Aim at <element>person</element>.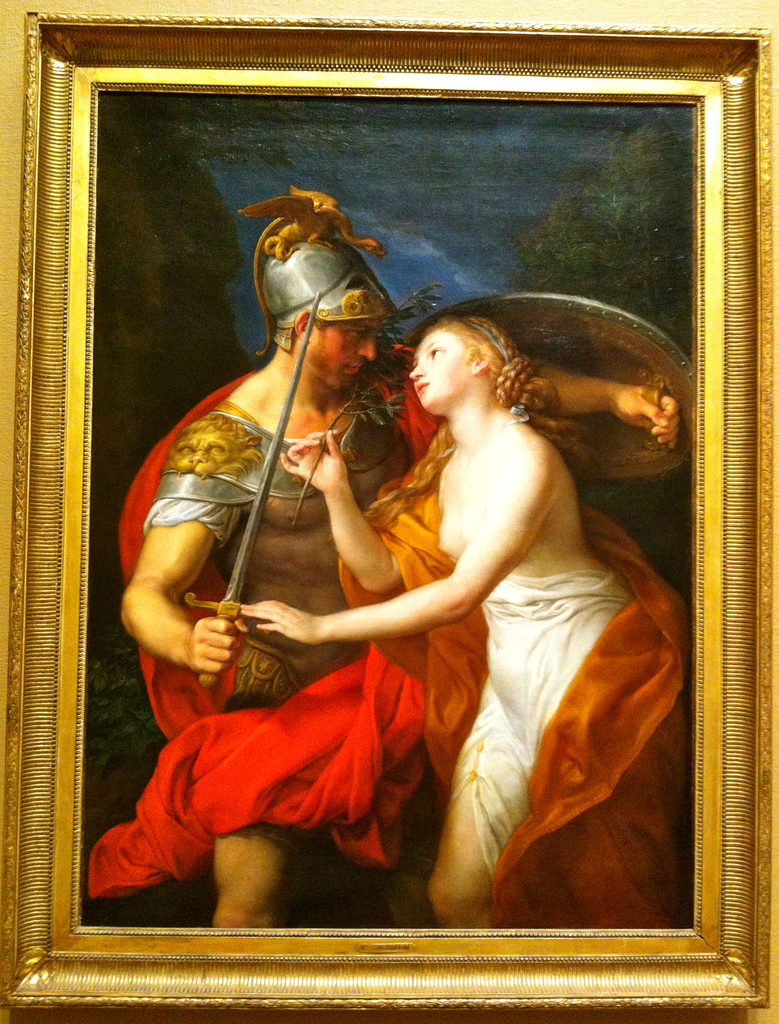
Aimed at select_region(242, 316, 680, 924).
